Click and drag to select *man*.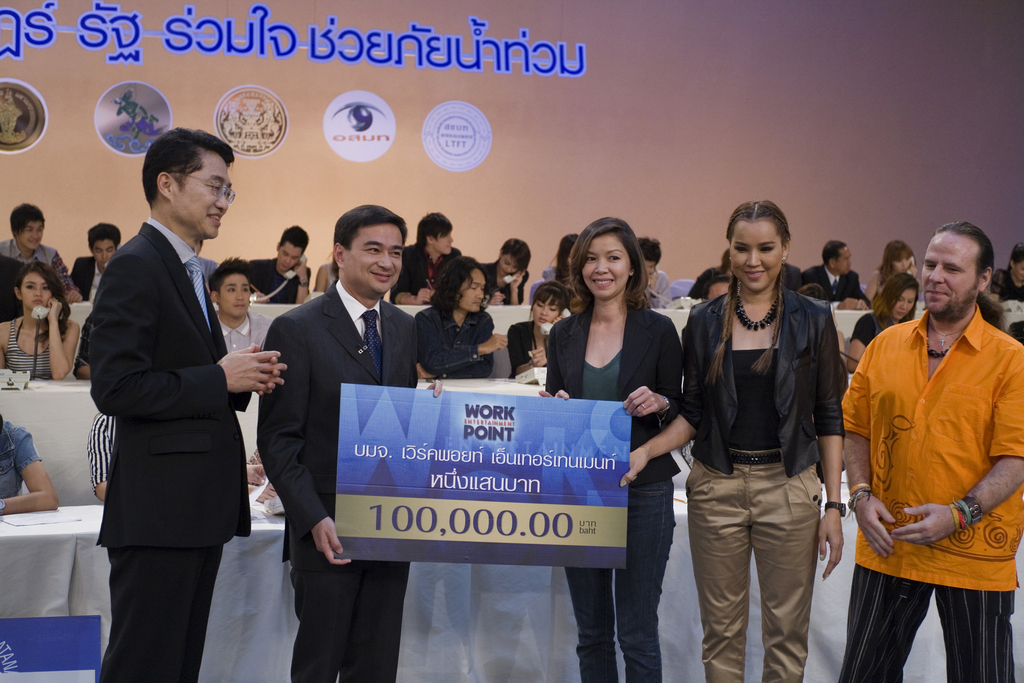
Selection: left=703, top=276, right=733, bottom=302.
